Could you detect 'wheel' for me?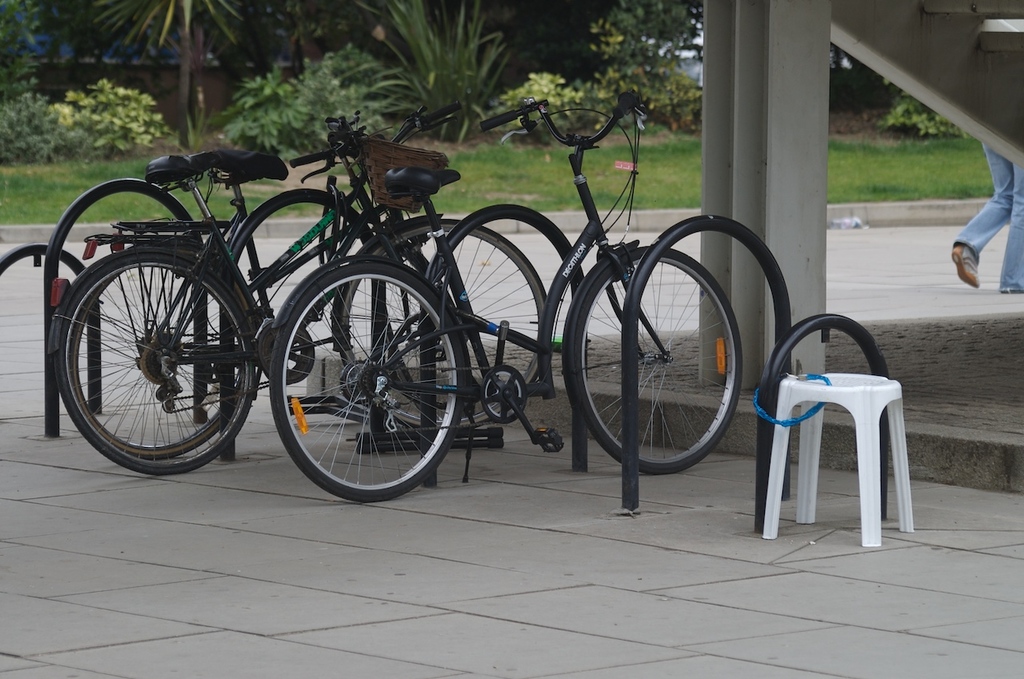
Detection result: bbox=[53, 250, 258, 477].
